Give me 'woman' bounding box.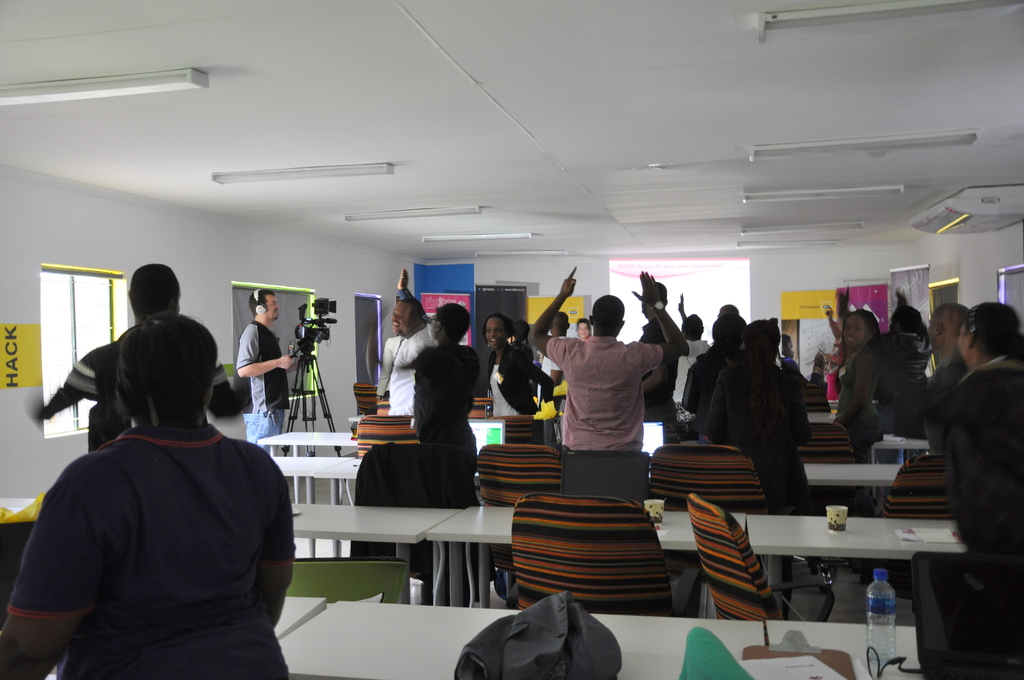
489, 303, 552, 449.
